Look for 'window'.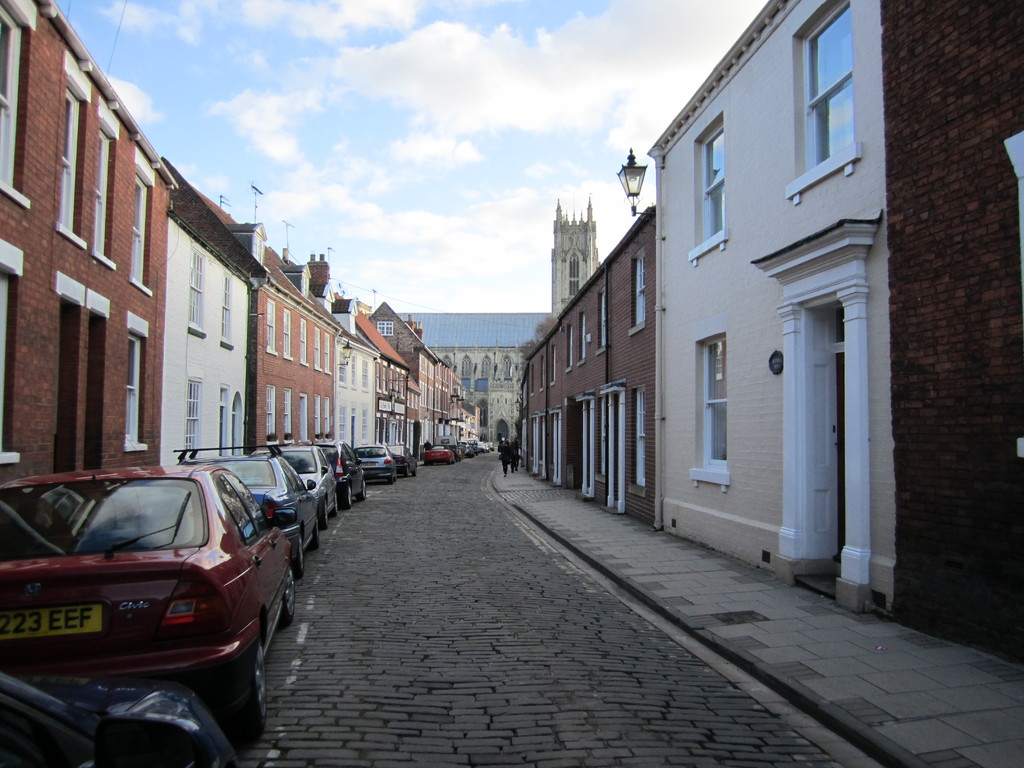
Found: left=54, top=50, right=93, bottom=250.
